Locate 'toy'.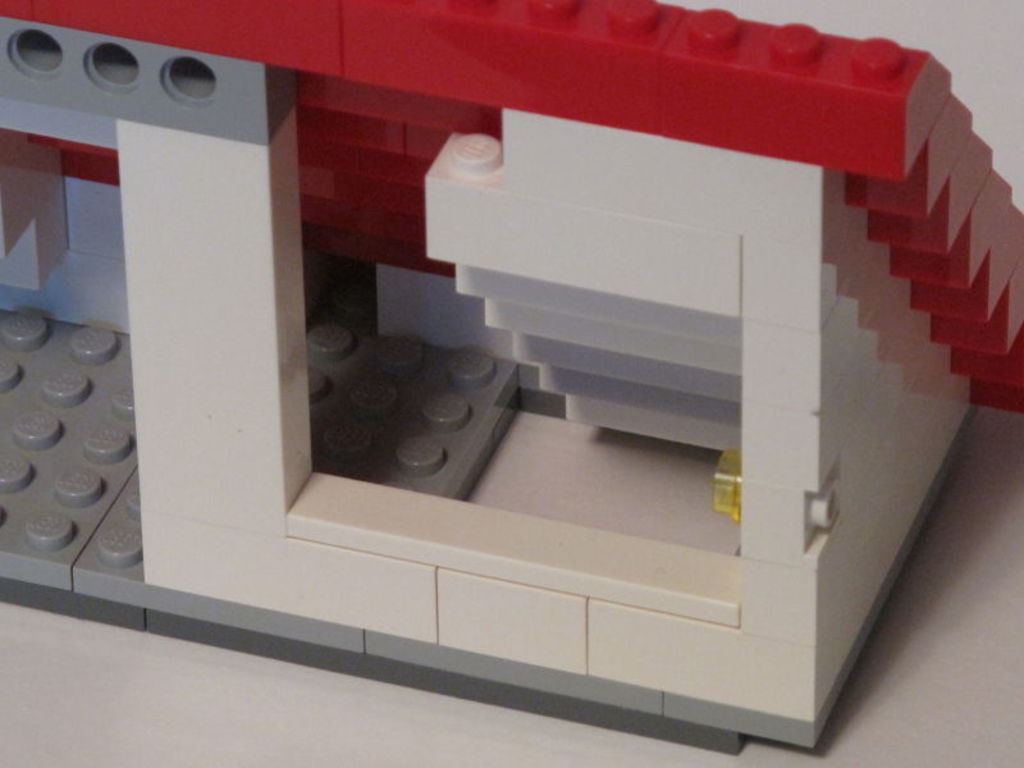
Bounding box: bbox(0, 0, 1023, 754).
